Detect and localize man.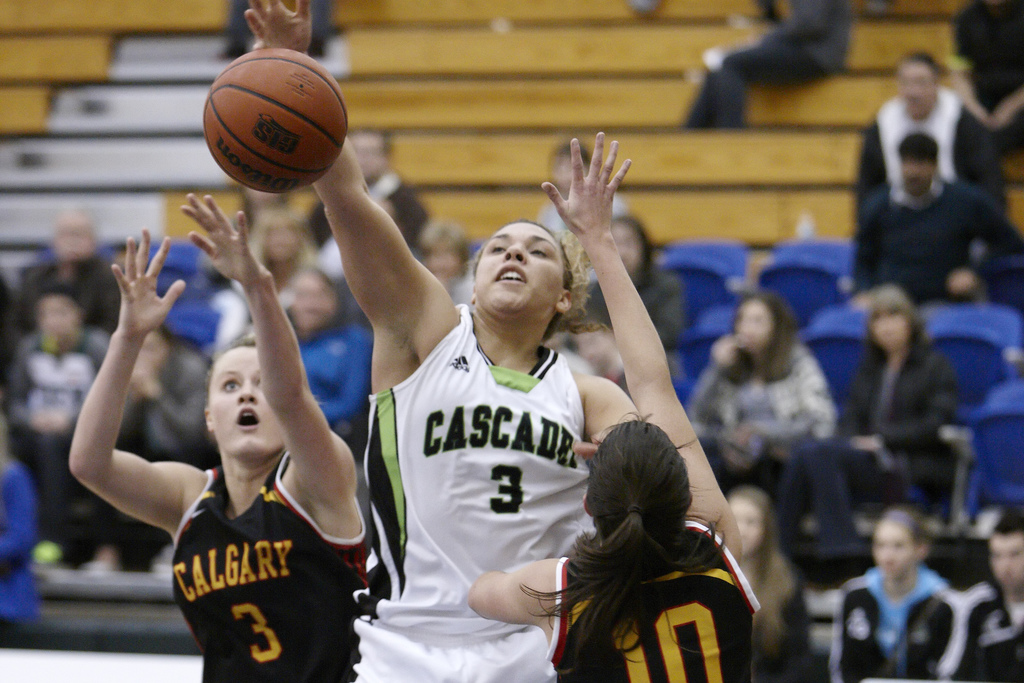
Localized at (840,131,1023,313).
